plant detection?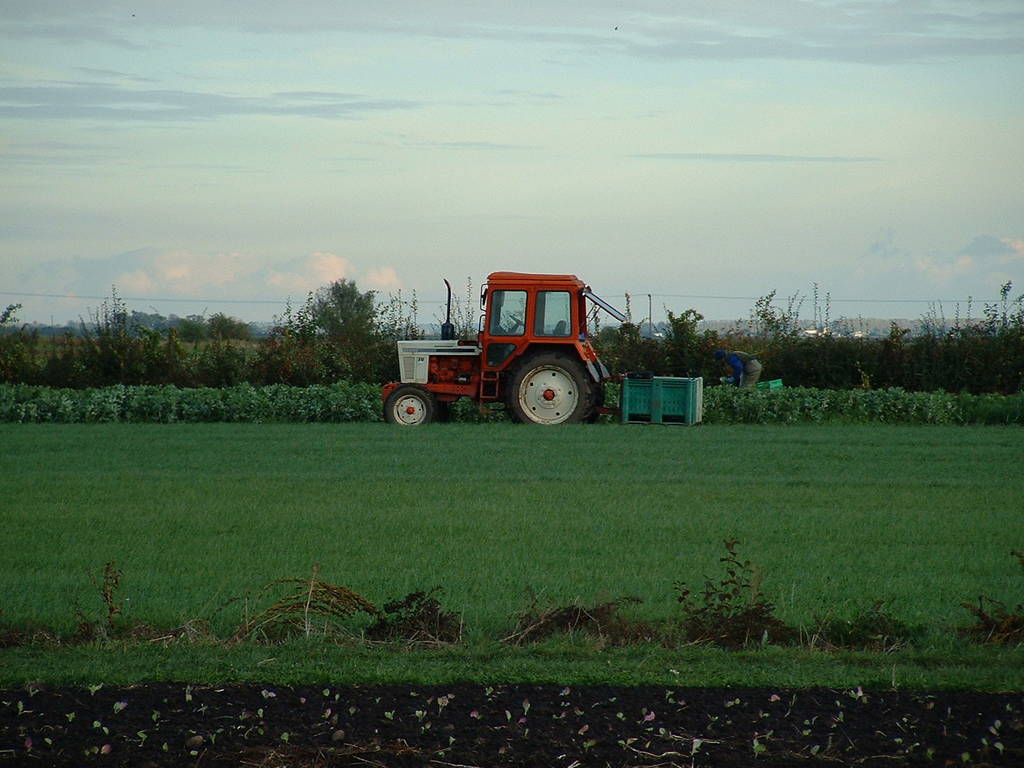
bbox(995, 718, 1002, 726)
